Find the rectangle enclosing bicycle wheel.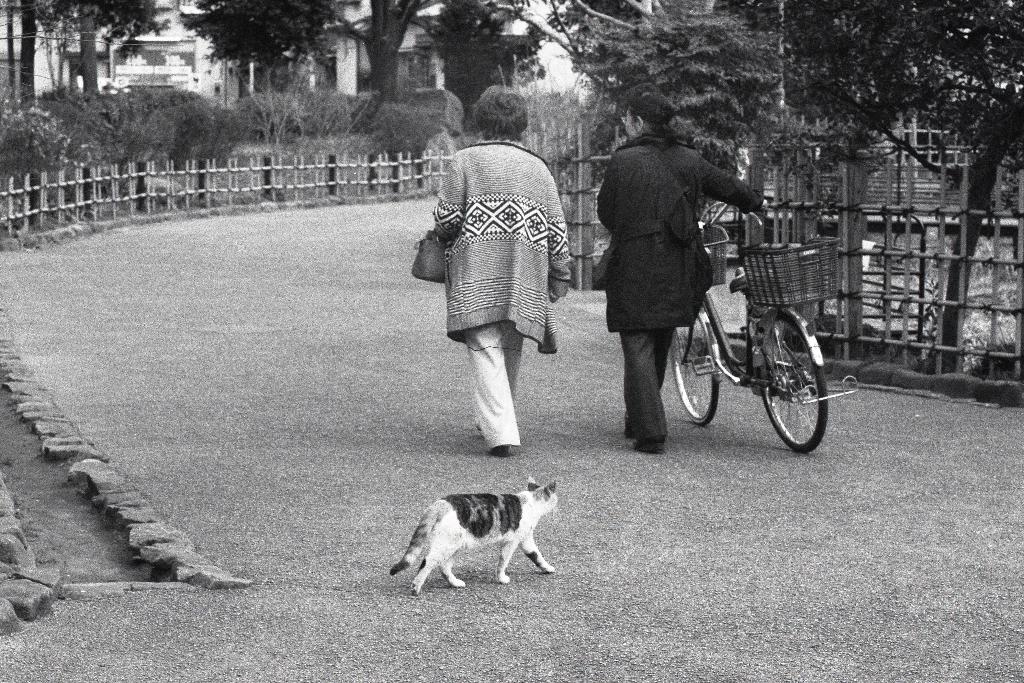
669/306/719/423.
